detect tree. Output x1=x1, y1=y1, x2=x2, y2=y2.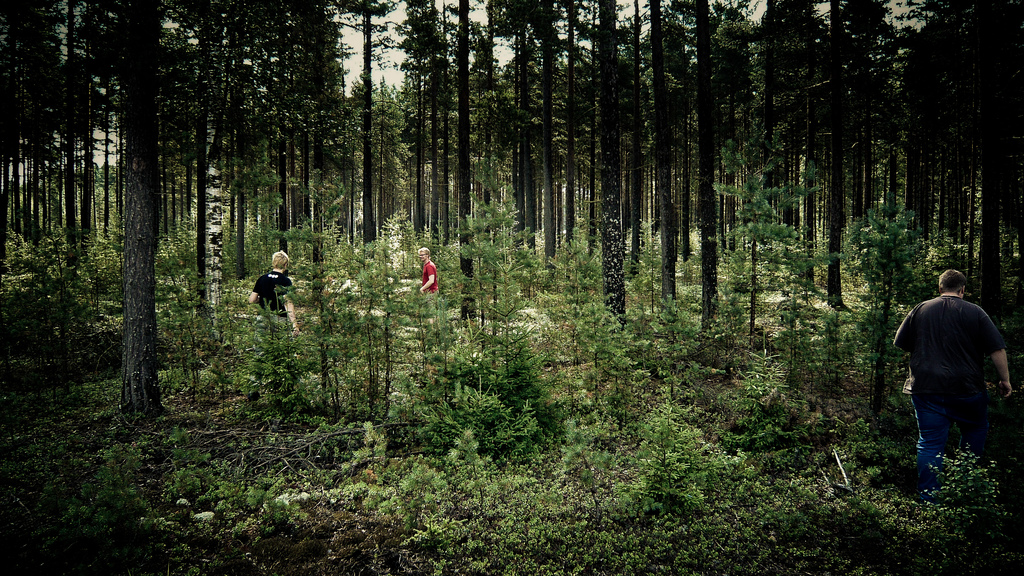
x1=0, y1=0, x2=118, y2=376.
